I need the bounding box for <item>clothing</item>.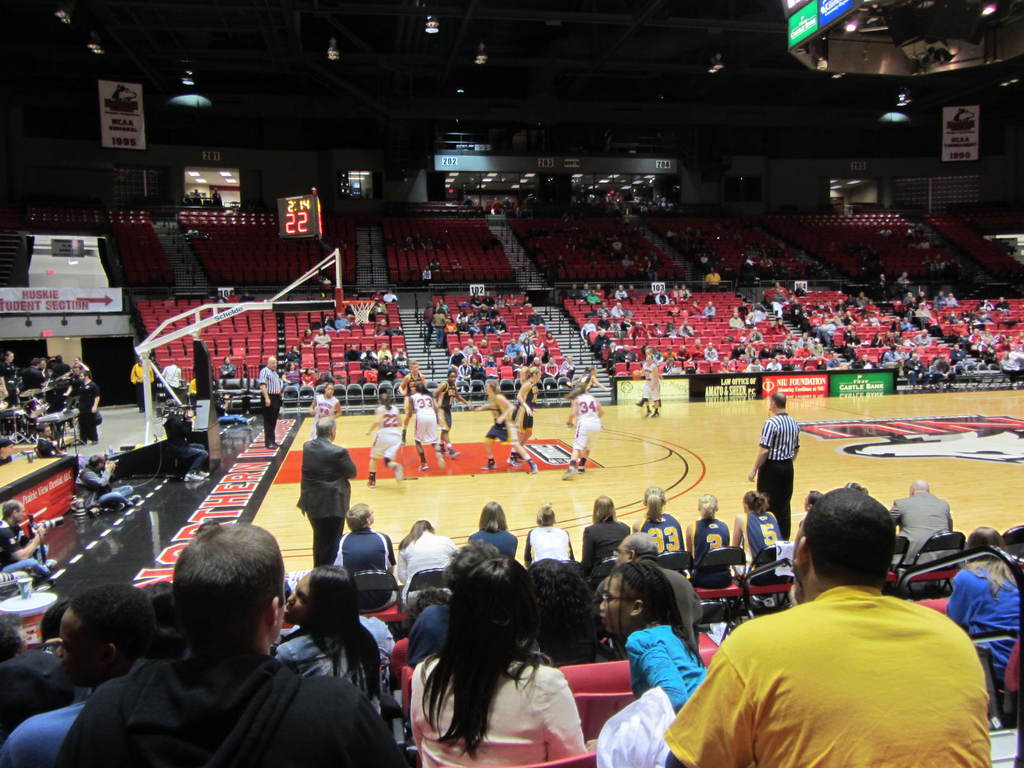
Here it is: (954,351,966,364).
